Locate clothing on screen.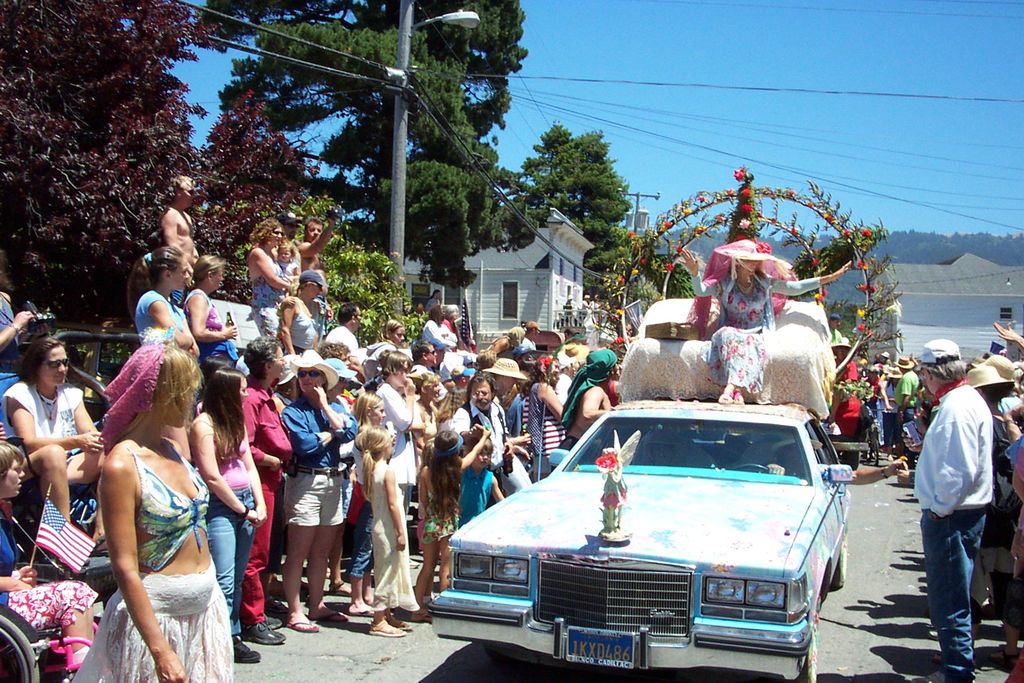
On screen at 445, 409, 524, 491.
